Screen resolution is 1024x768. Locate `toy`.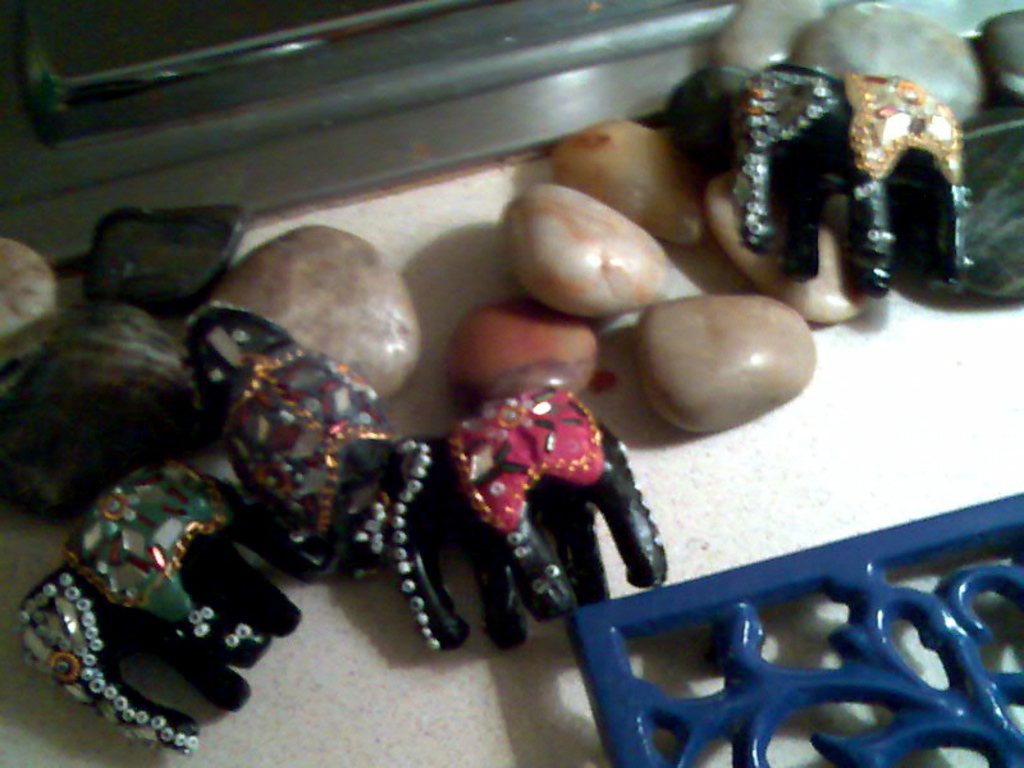
locate(337, 367, 667, 654).
